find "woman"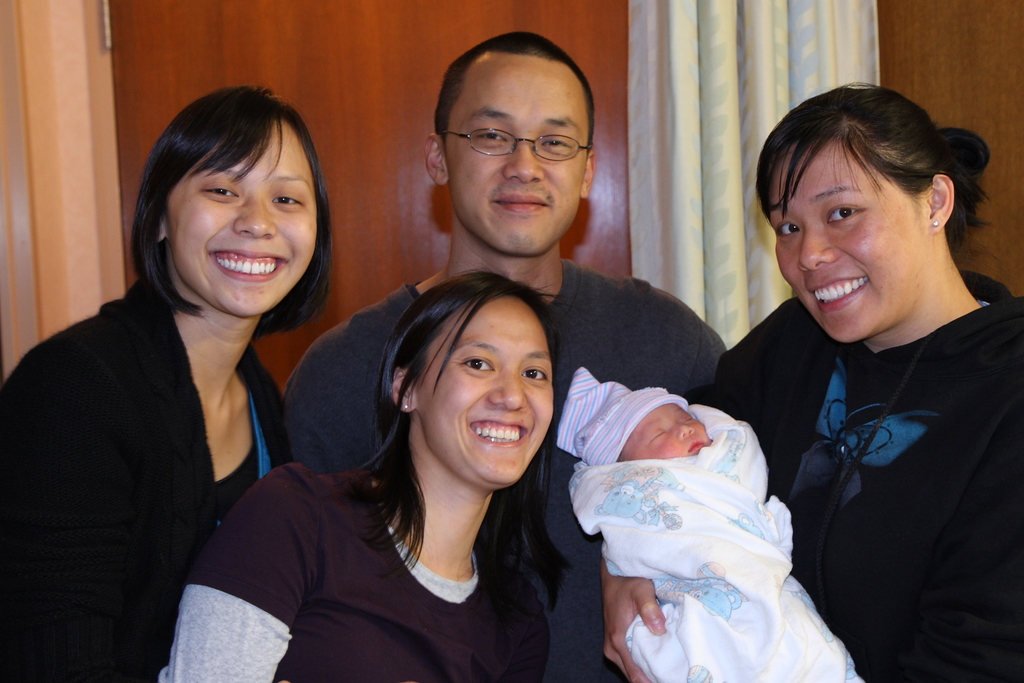
locate(596, 79, 1023, 682)
